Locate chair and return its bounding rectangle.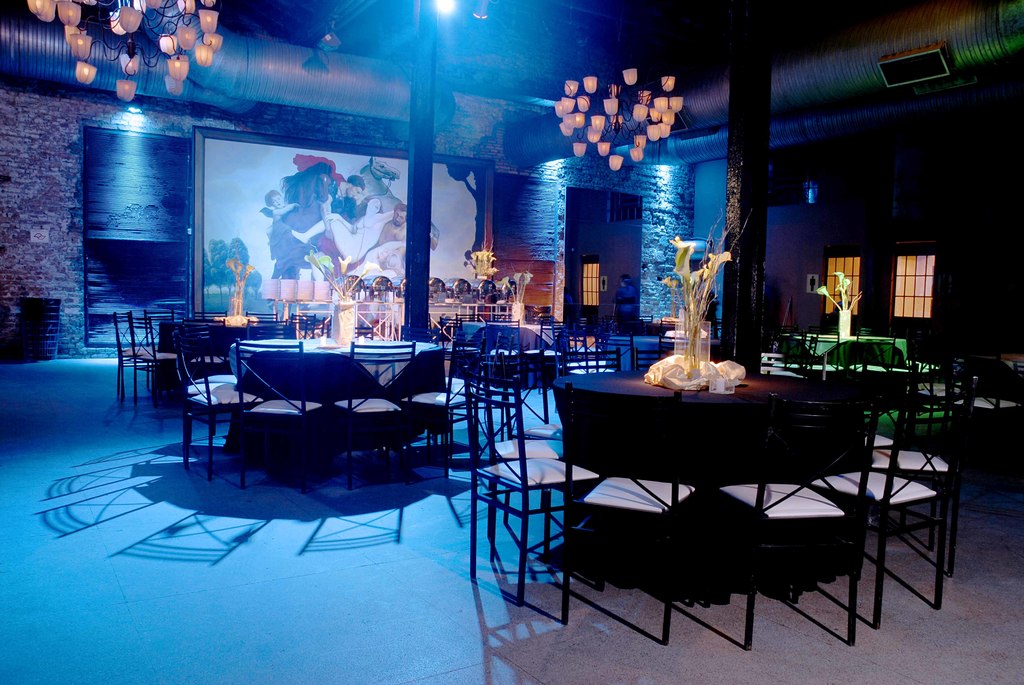
(x1=456, y1=337, x2=559, y2=539).
